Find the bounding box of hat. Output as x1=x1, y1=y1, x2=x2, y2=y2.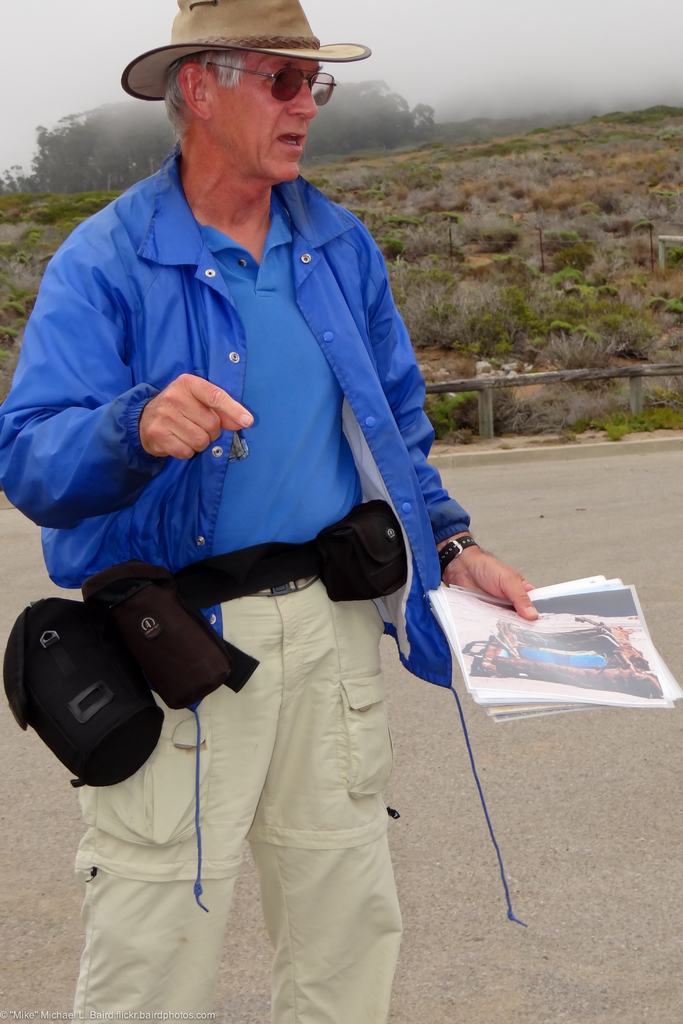
x1=120, y1=0, x2=368, y2=104.
